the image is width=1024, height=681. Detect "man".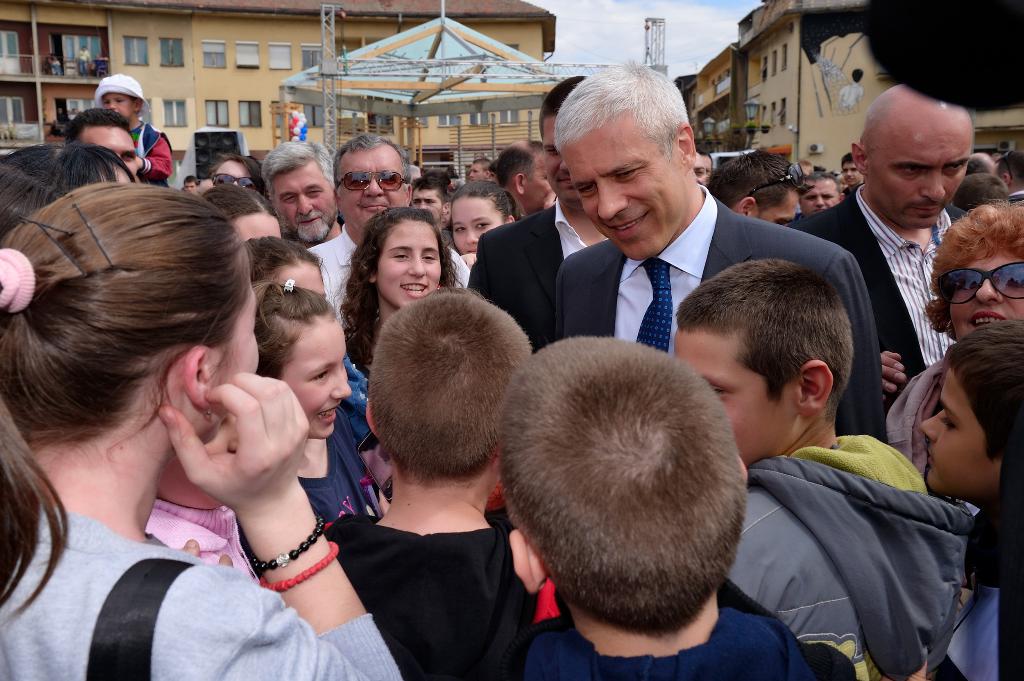
Detection: bbox(972, 151, 1009, 185).
